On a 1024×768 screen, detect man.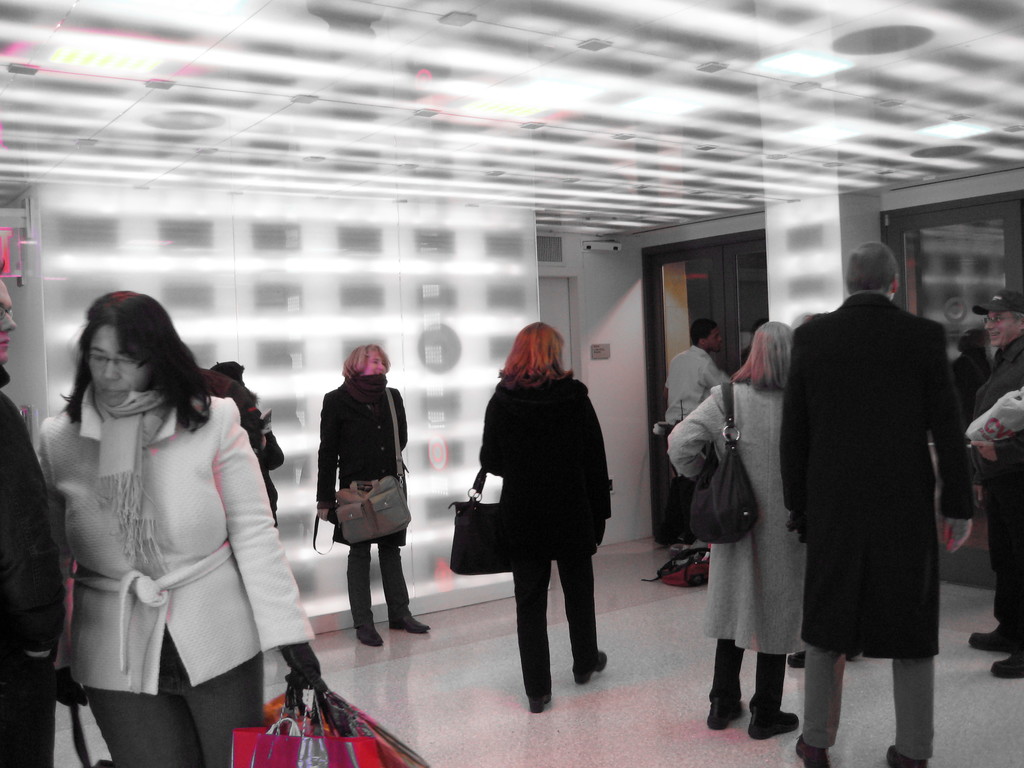
locate(652, 318, 741, 548).
